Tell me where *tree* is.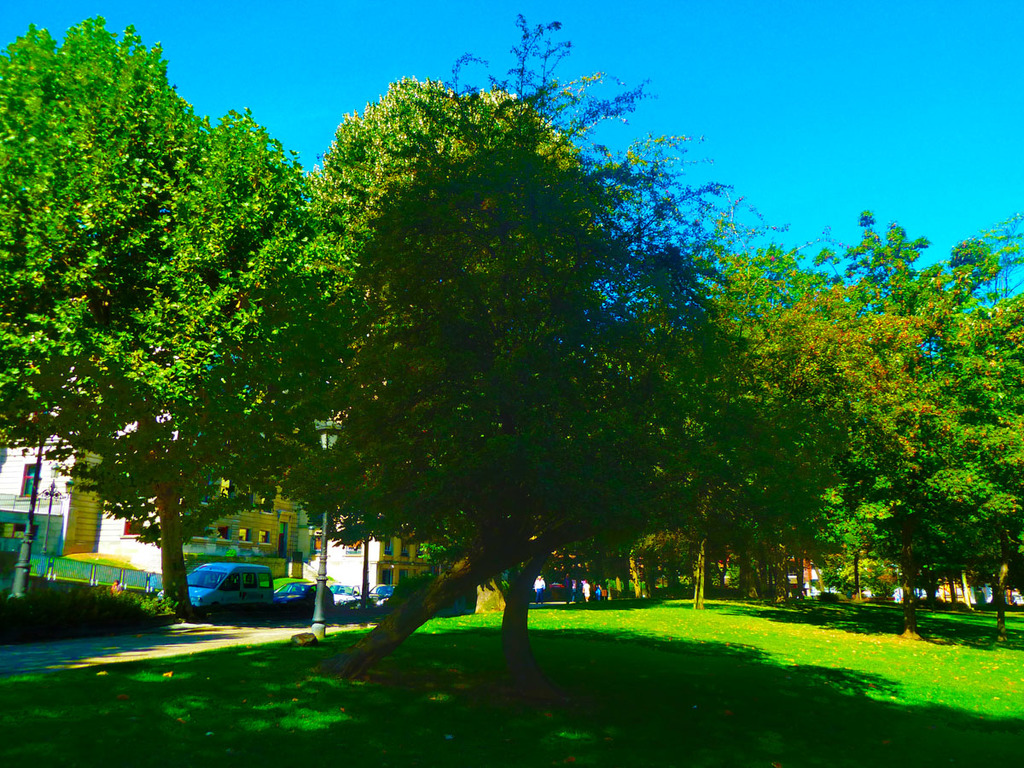
*tree* is at rect(0, 14, 317, 620).
